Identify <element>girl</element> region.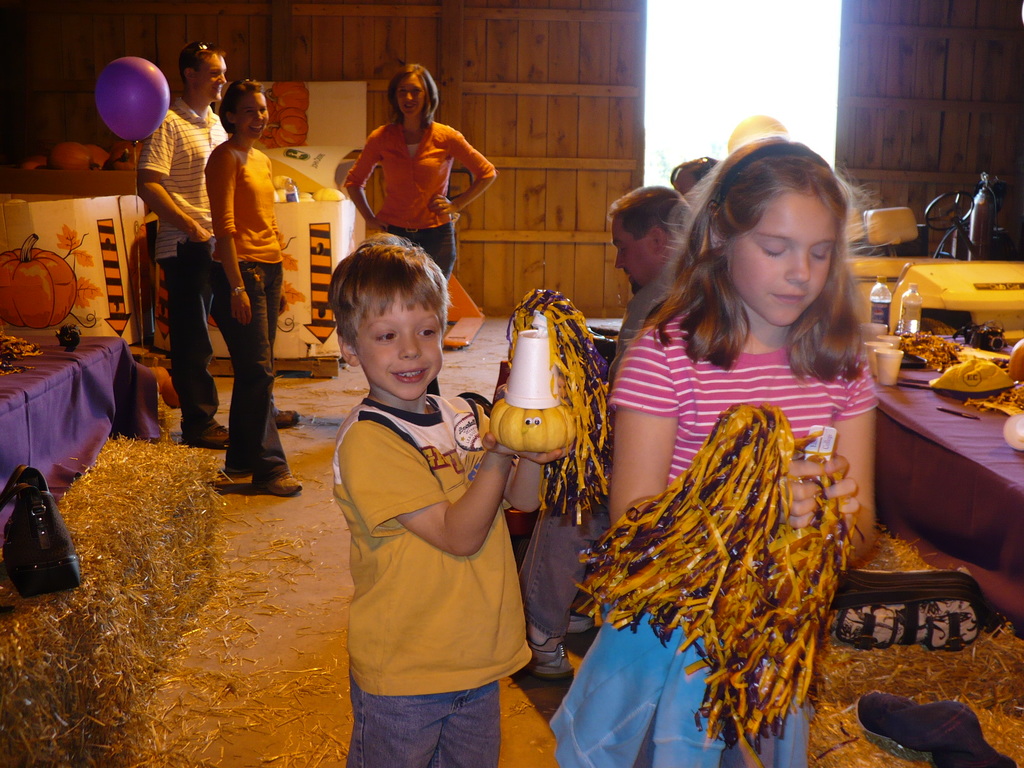
Region: detection(342, 67, 495, 276).
